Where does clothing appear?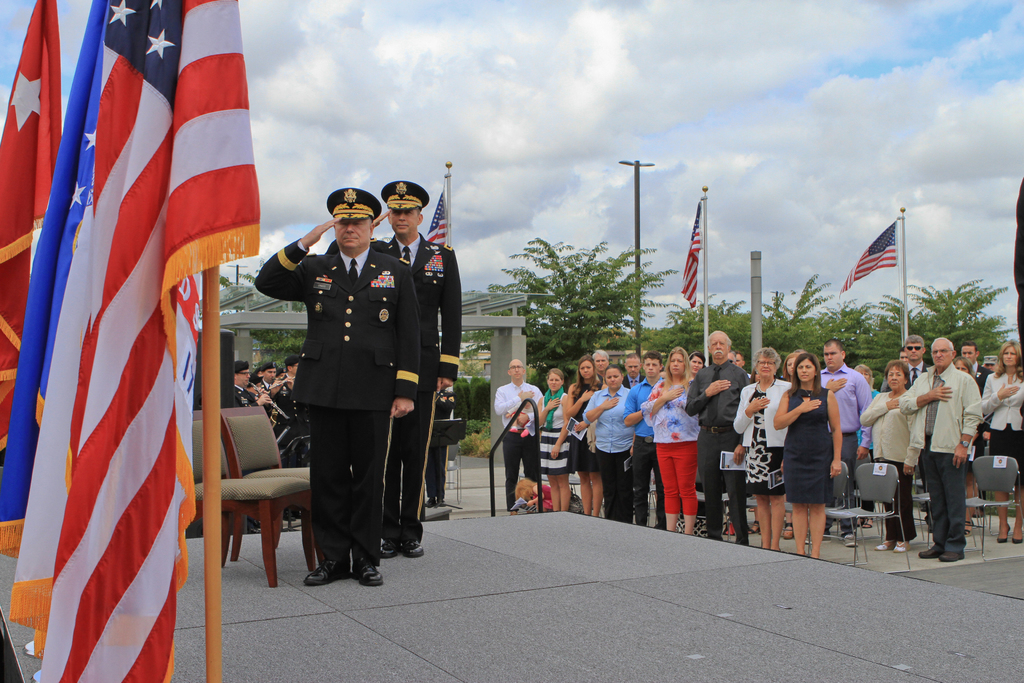
Appears at Rect(498, 378, 550, 503).
